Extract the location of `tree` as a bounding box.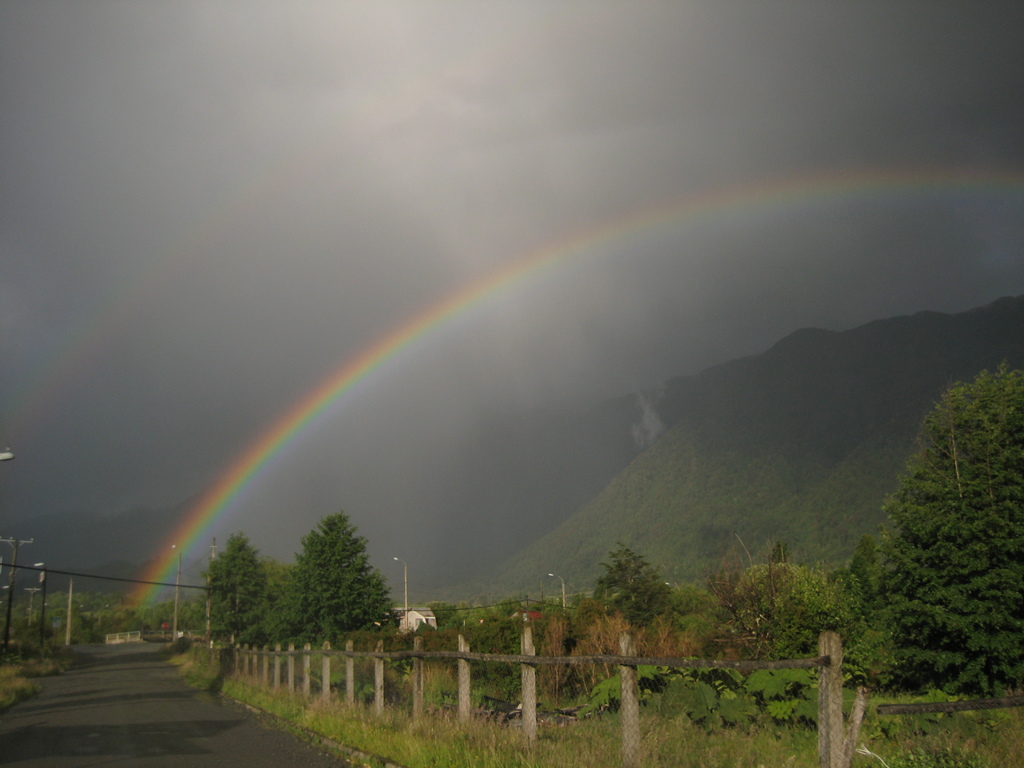
bbox=[562, 542, 707, 641].
